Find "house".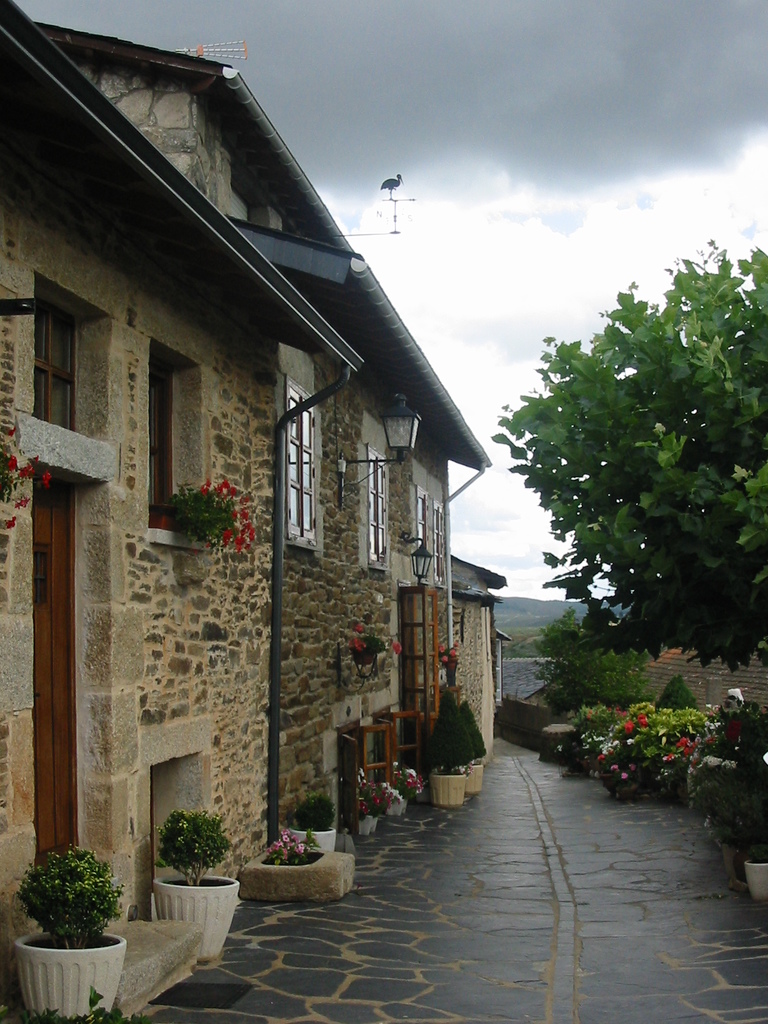
rect(0, 0, 508, 944).
